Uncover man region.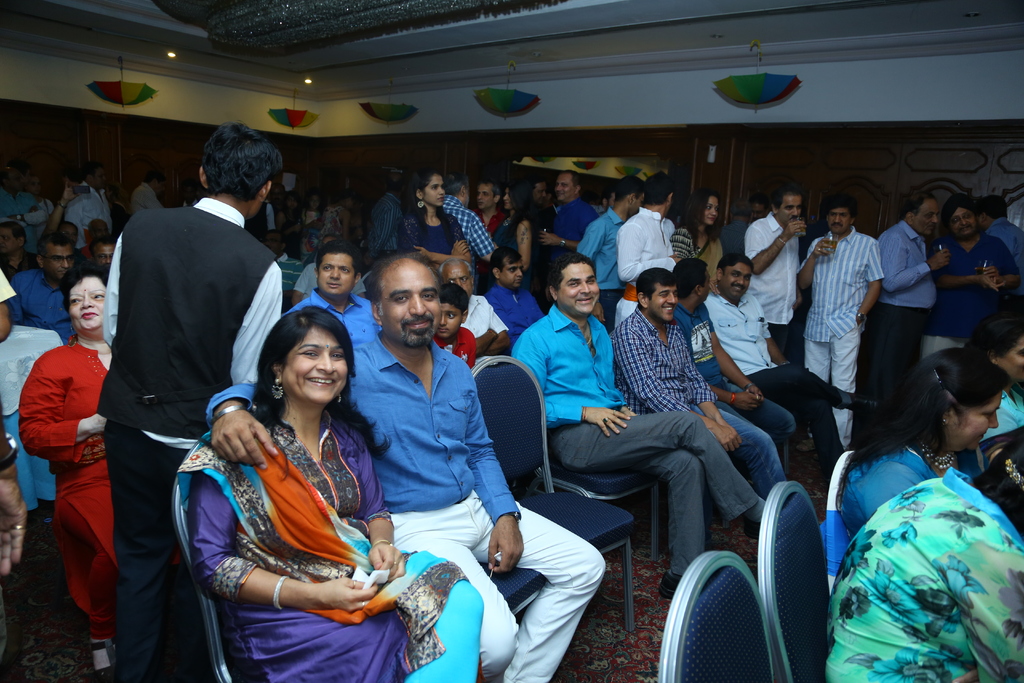
Uncovered: crop(751, 193, 769, 222).
